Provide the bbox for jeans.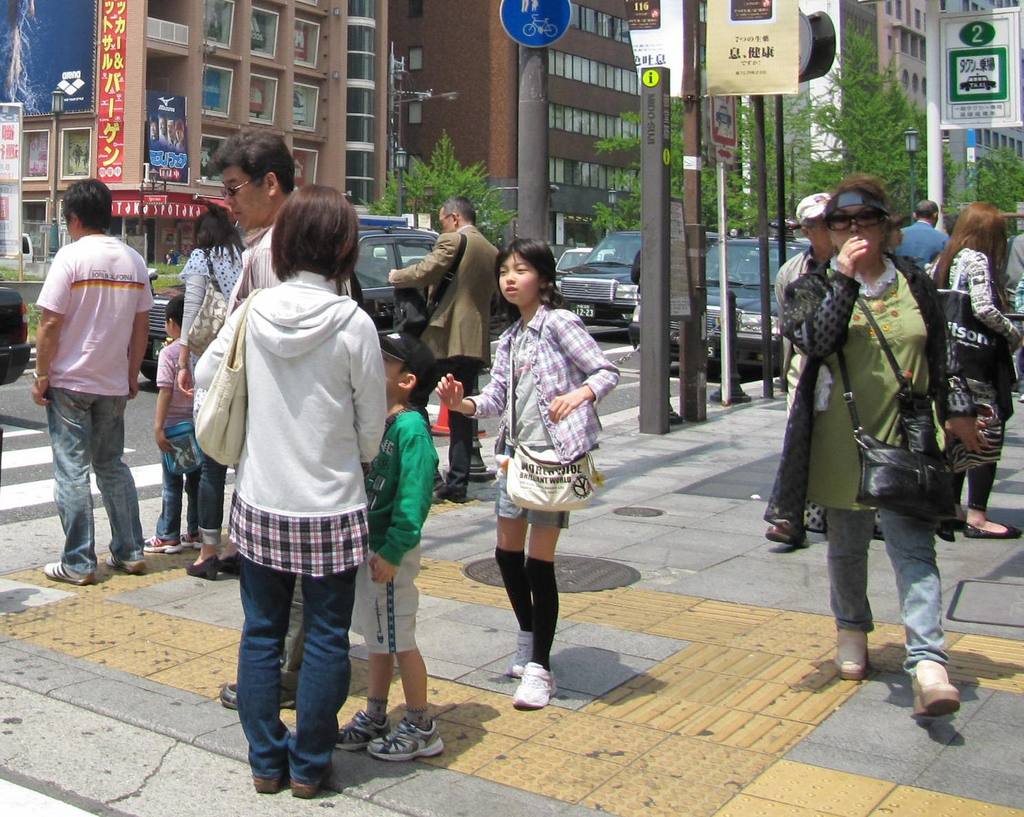
[left=194, top=448, right=221, bottom=544].
